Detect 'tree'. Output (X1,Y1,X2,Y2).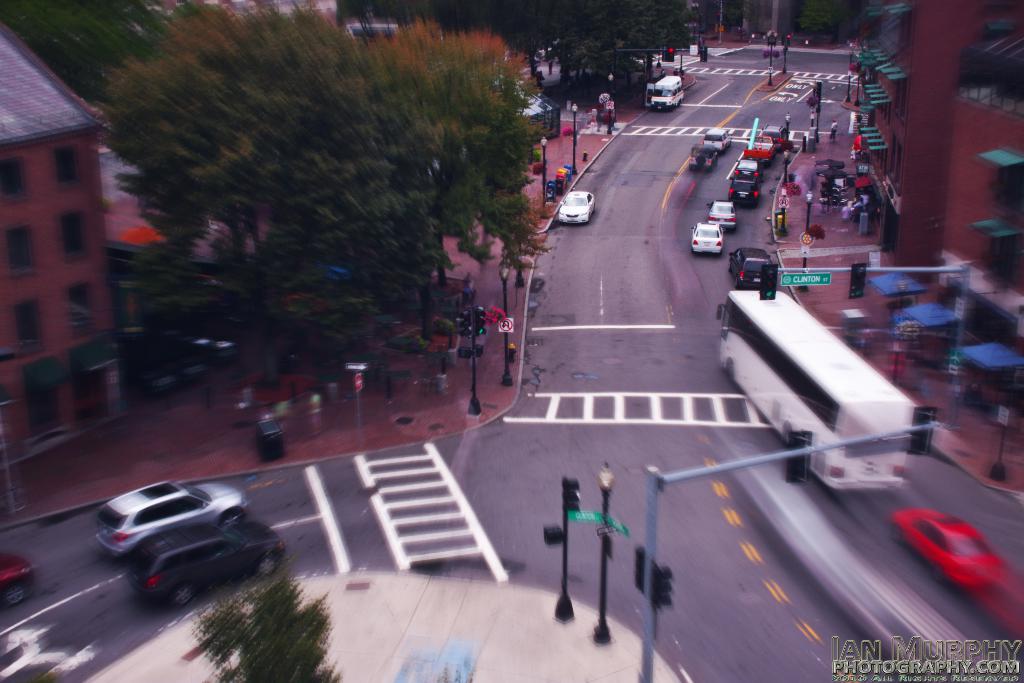
(535,0,703,110).
